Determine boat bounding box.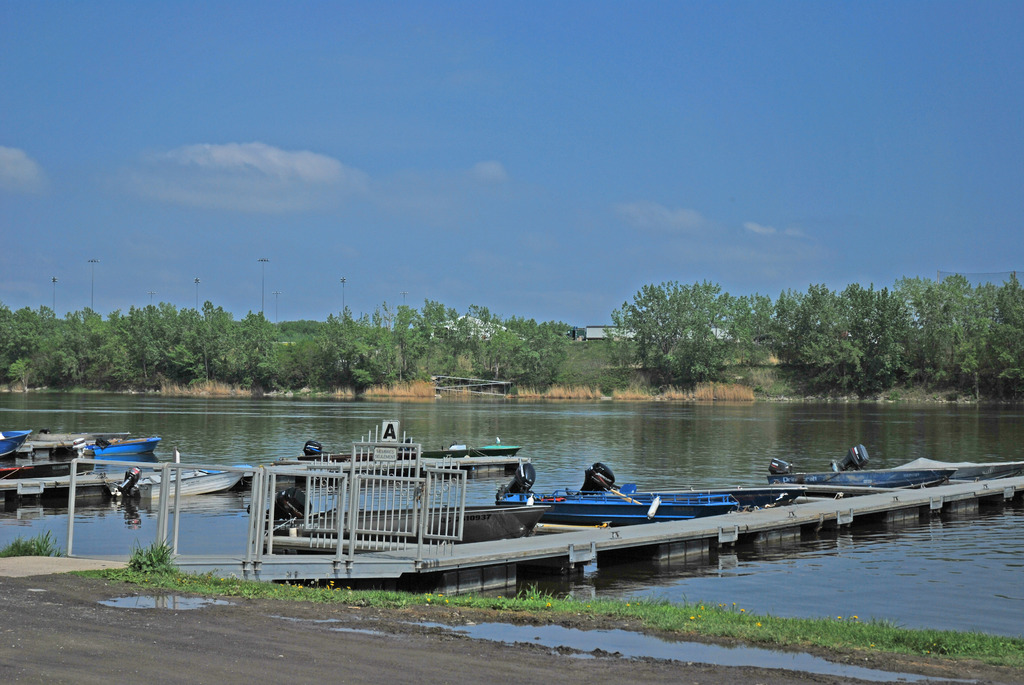
Determined: <box>698,482,880,519</box>.
